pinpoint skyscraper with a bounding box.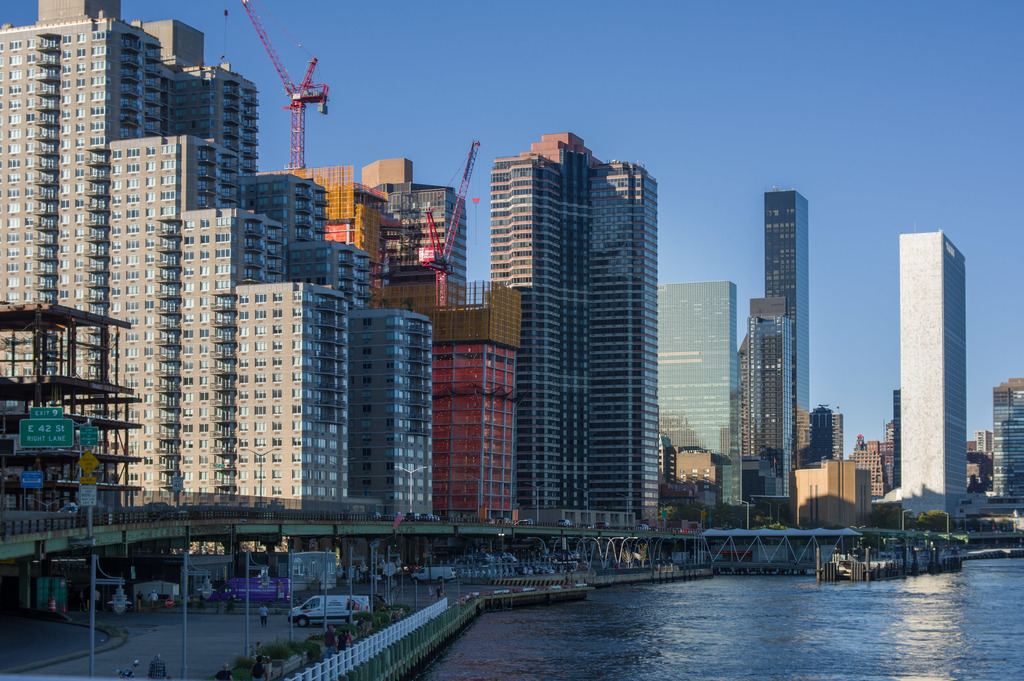
detection(168, 205, 284, 514).
